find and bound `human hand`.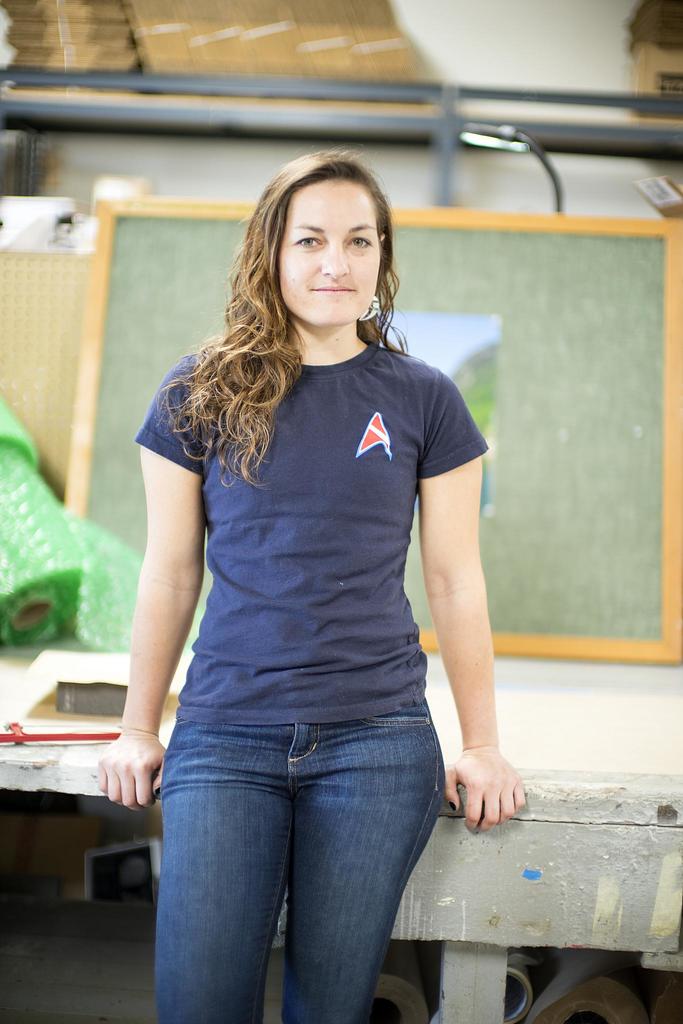
Bound: pyautogui.locateOnScreen(437, 743, 526, 835).
